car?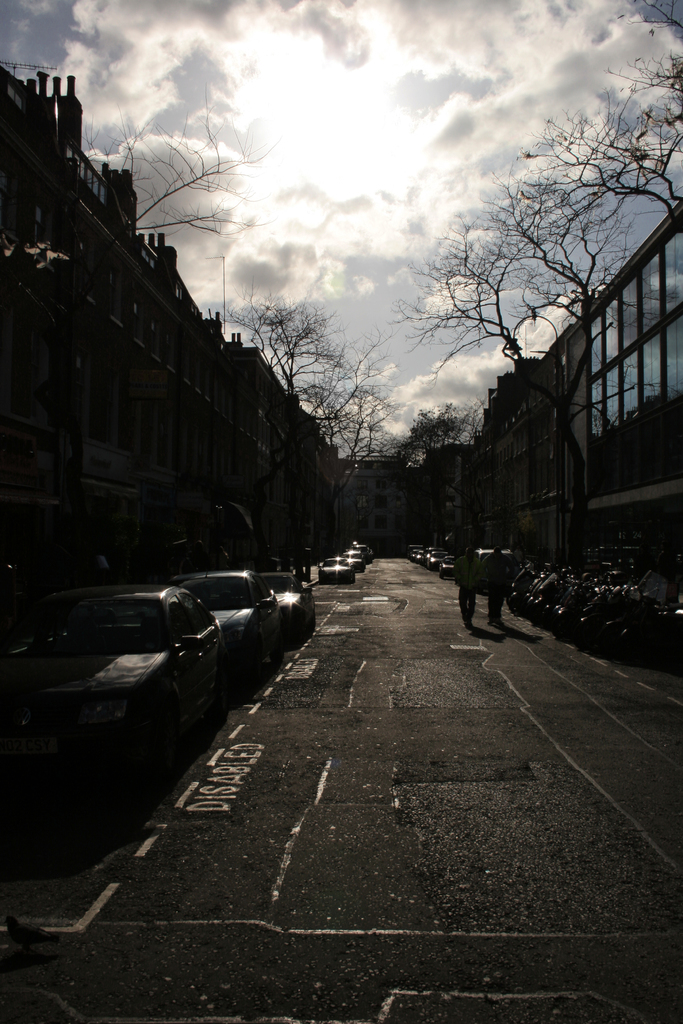
[x1=478, y1=547, x2=516, y2=592]
